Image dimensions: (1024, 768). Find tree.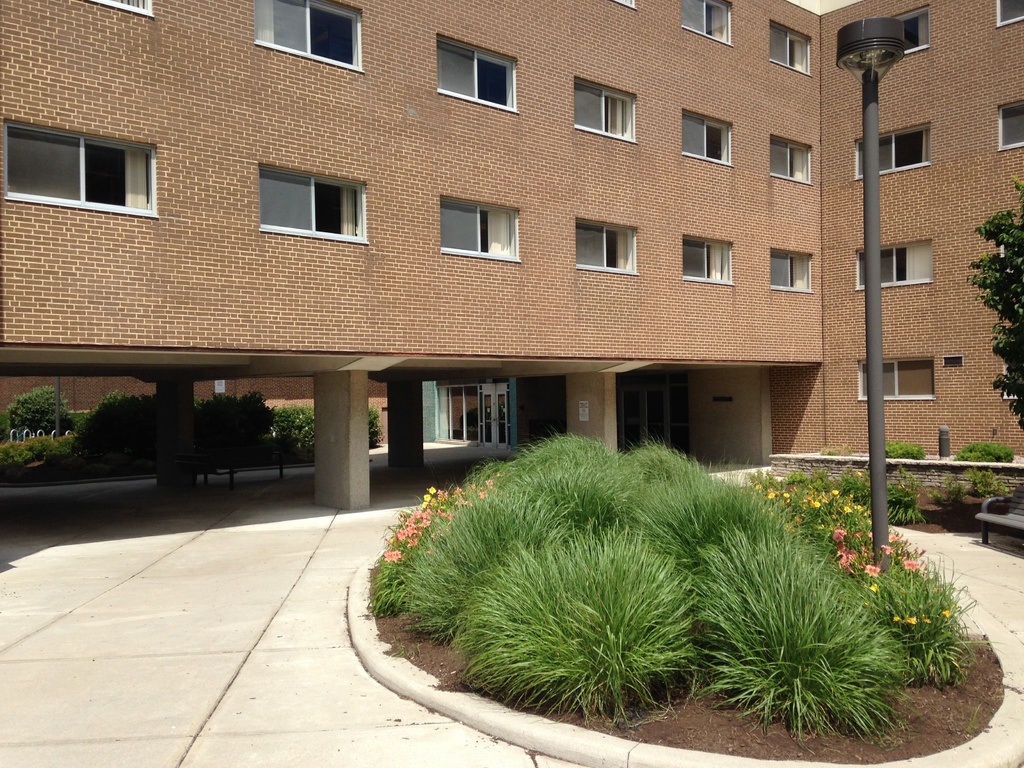
bbox=[955, 175, 1023, 434].
